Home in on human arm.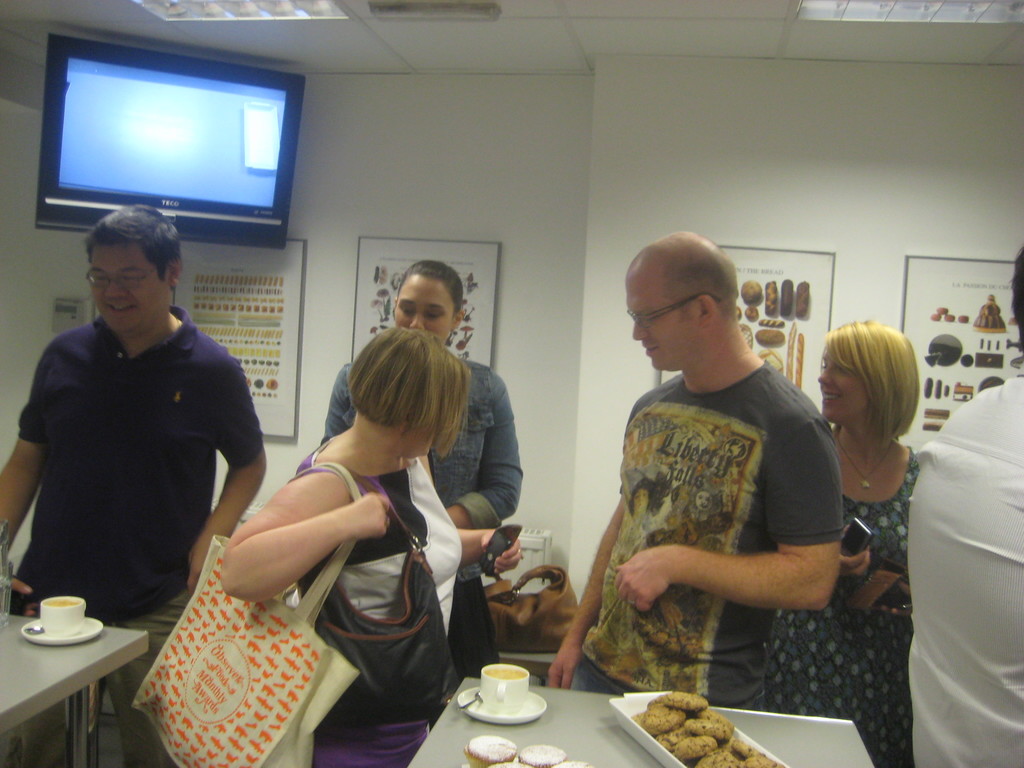
Homed in at (606,428,844,612).
